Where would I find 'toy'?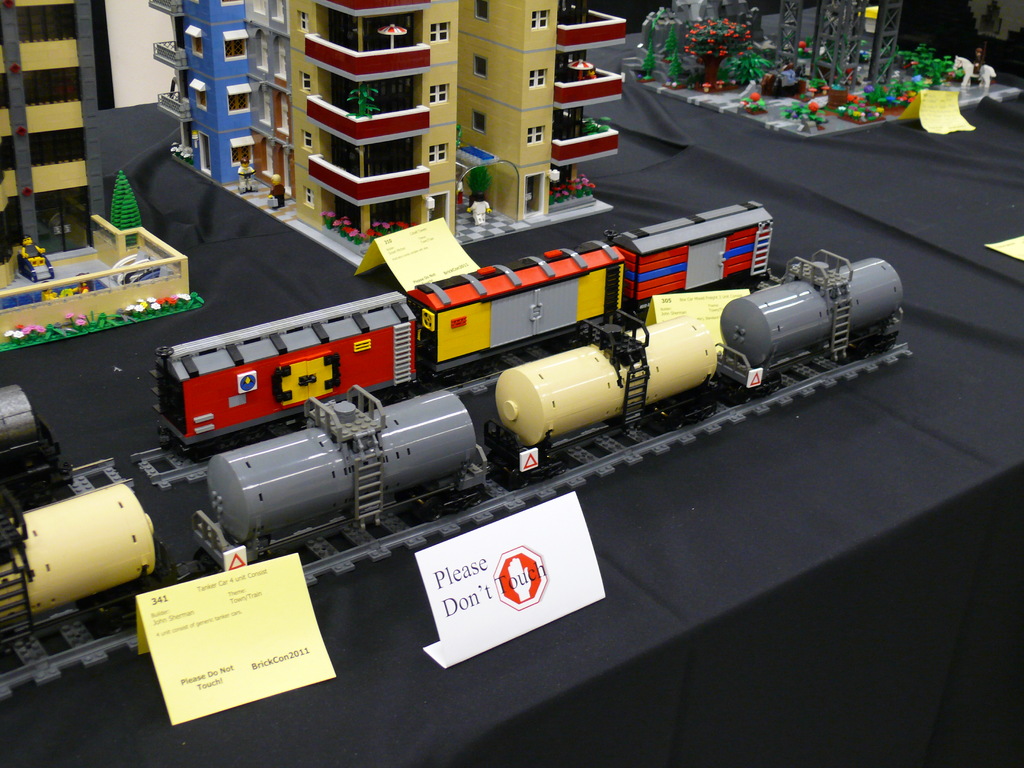
At crop(140, 0, 246, 194).
